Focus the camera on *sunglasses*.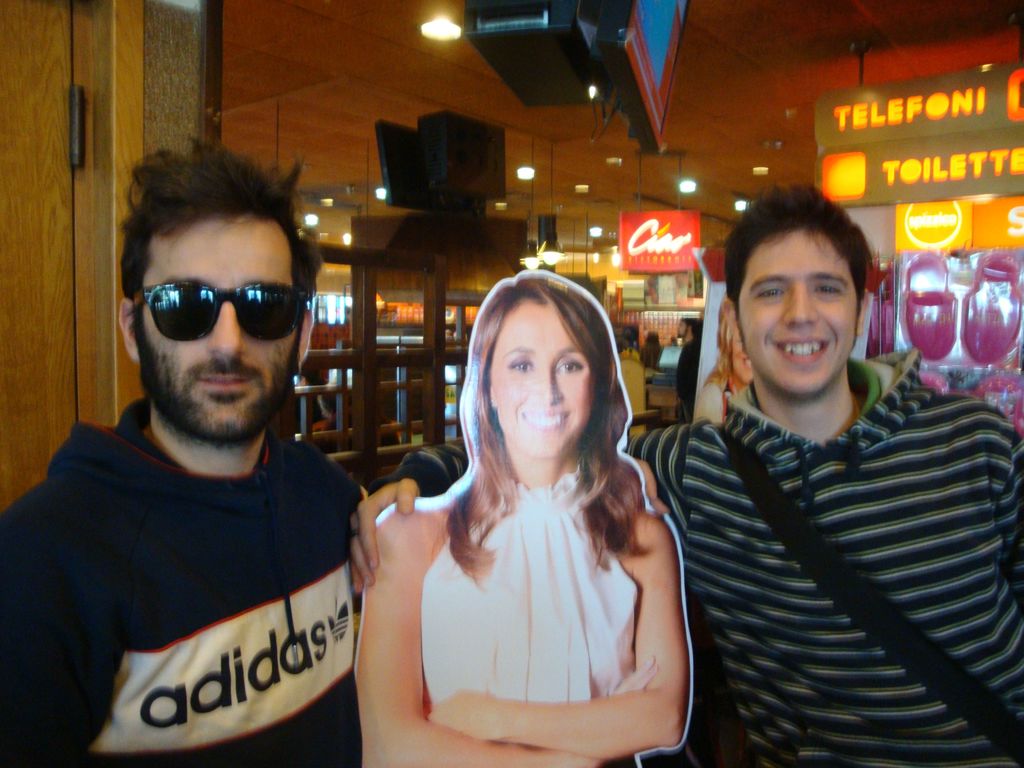
Focus region: [x1=129, y1=283, x2=307, y2=342].
